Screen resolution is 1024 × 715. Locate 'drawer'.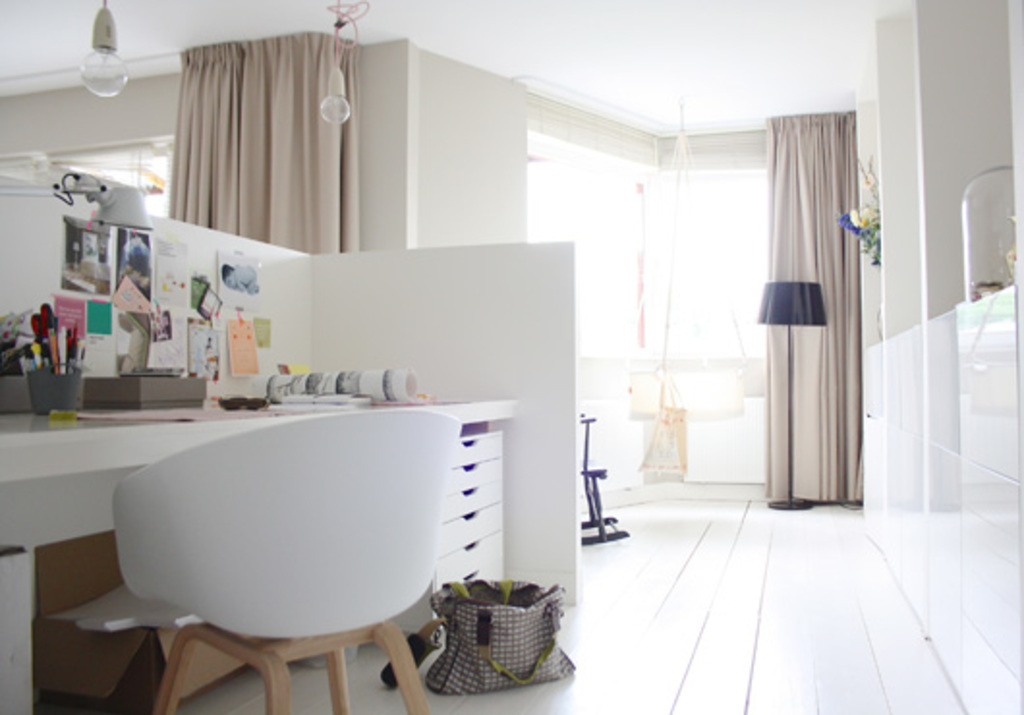
448 433 498 470.
